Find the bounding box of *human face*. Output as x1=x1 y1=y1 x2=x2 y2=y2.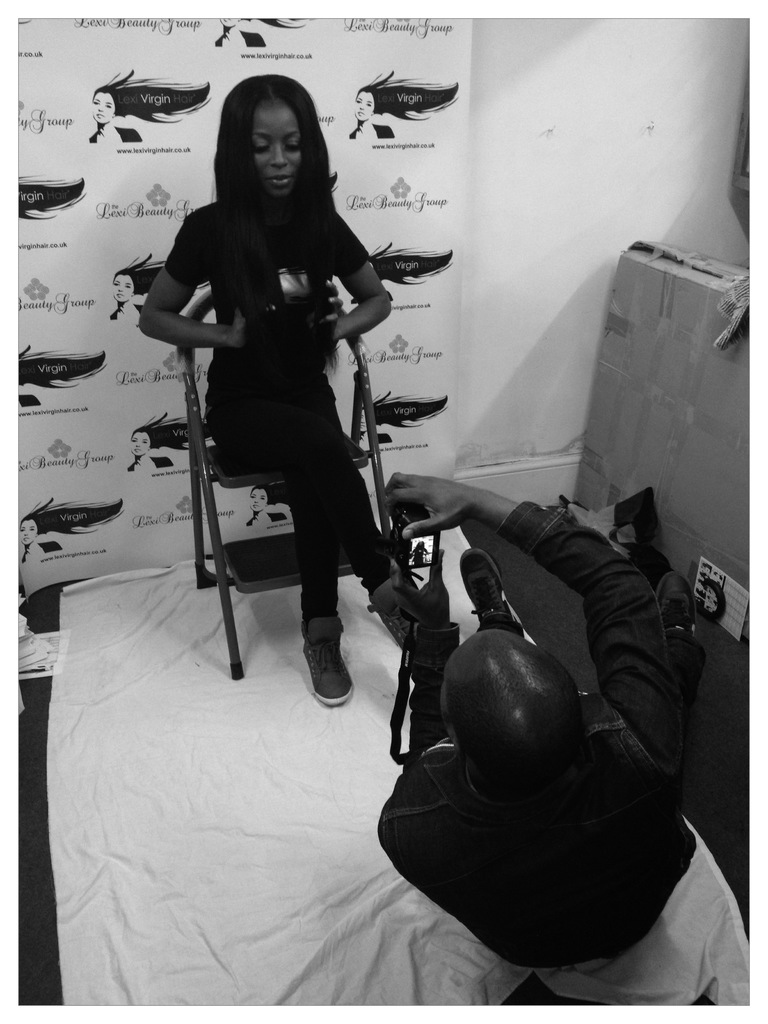
x1=243 y1=92 x2=312 y2=209.
